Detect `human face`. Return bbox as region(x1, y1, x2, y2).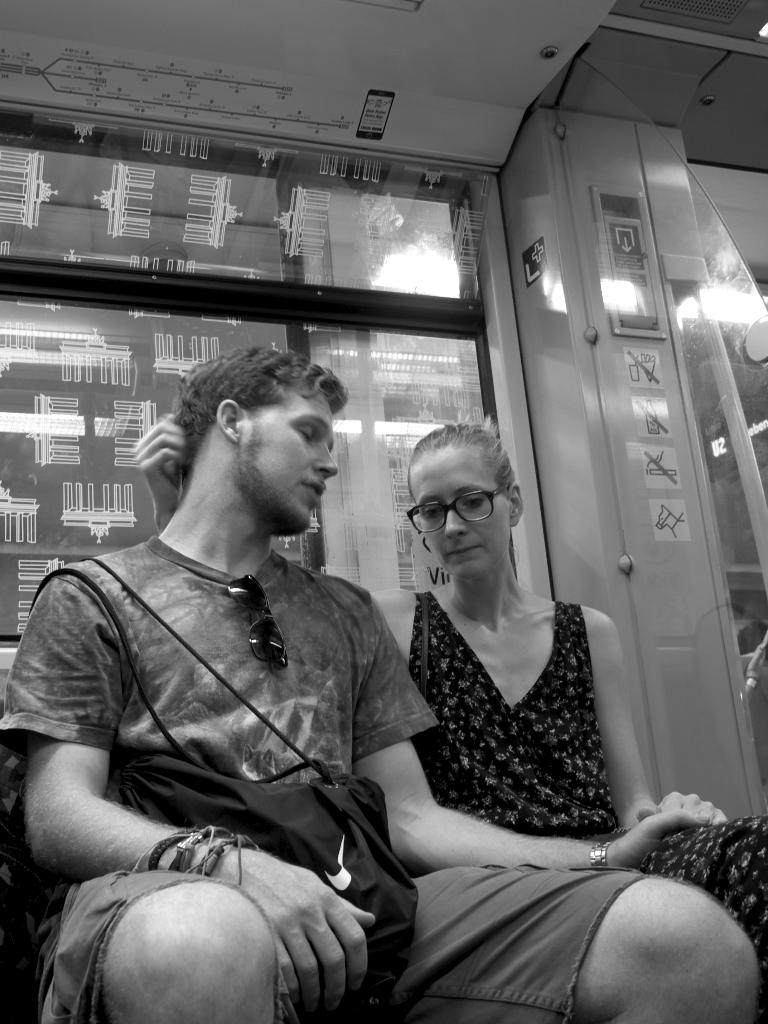
region(408, 451, 510, 573).
